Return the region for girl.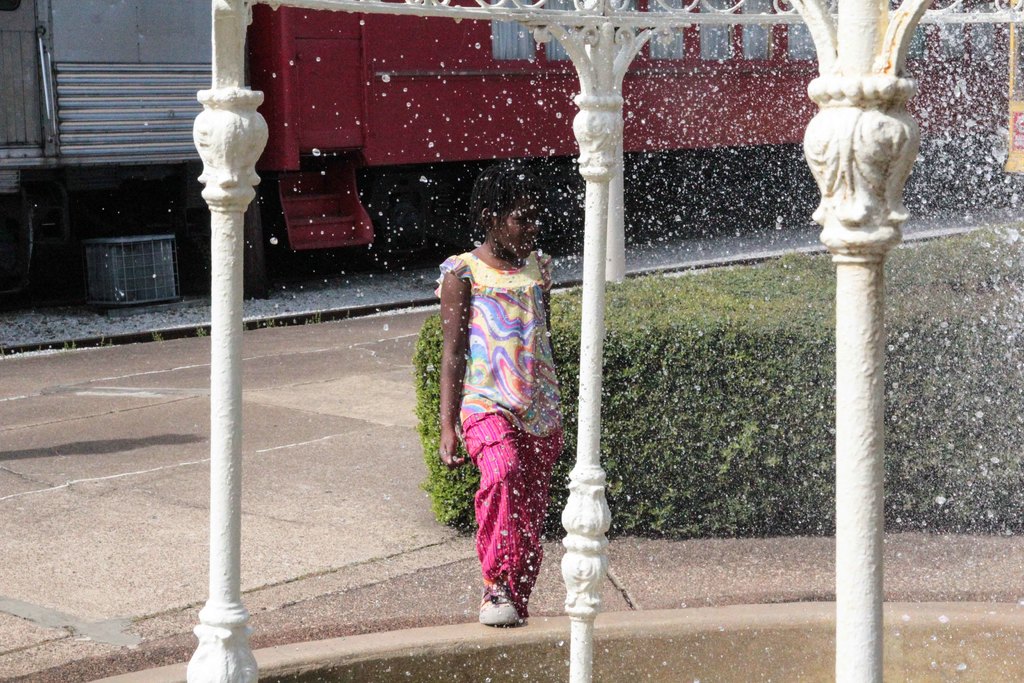
{"left": 435, "top": 165, "right": 564, "bottom": 625}.
